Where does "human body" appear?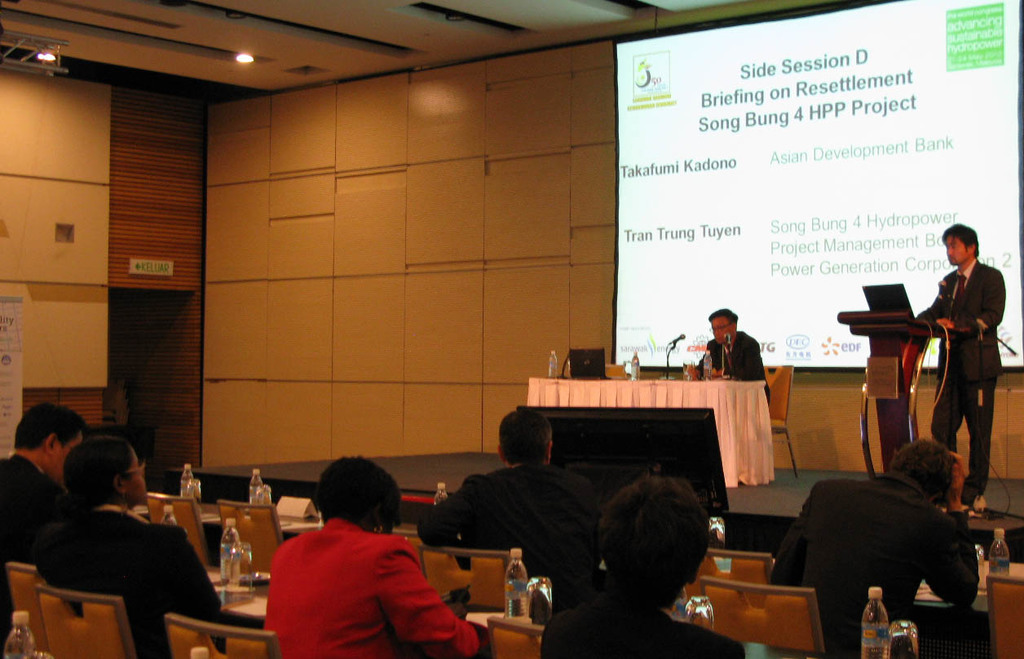
Appears at <region>258, 471, 467, 658</region>.
